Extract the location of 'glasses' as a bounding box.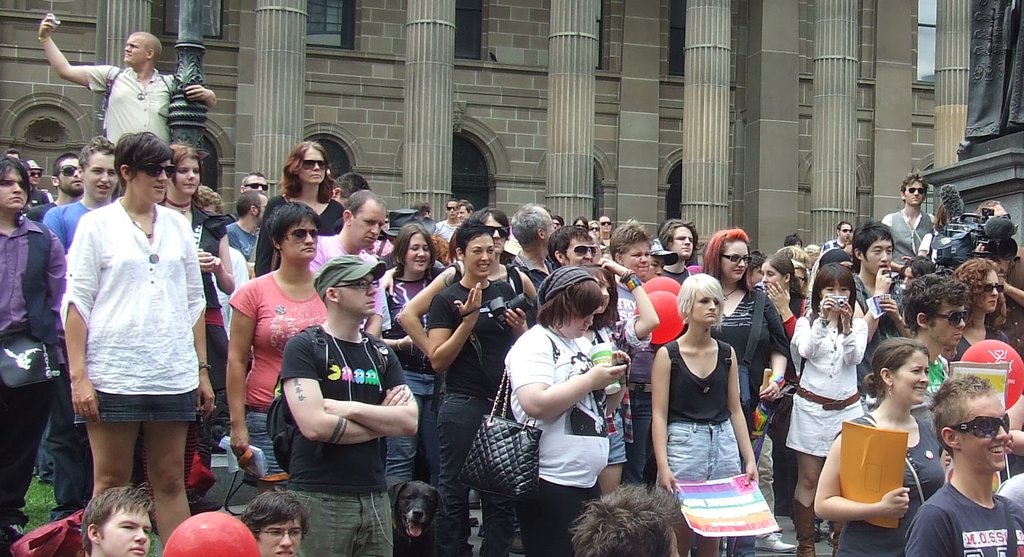
{"x1": 936, "y1": 420, "x2": 1013, "y2": 462}.
